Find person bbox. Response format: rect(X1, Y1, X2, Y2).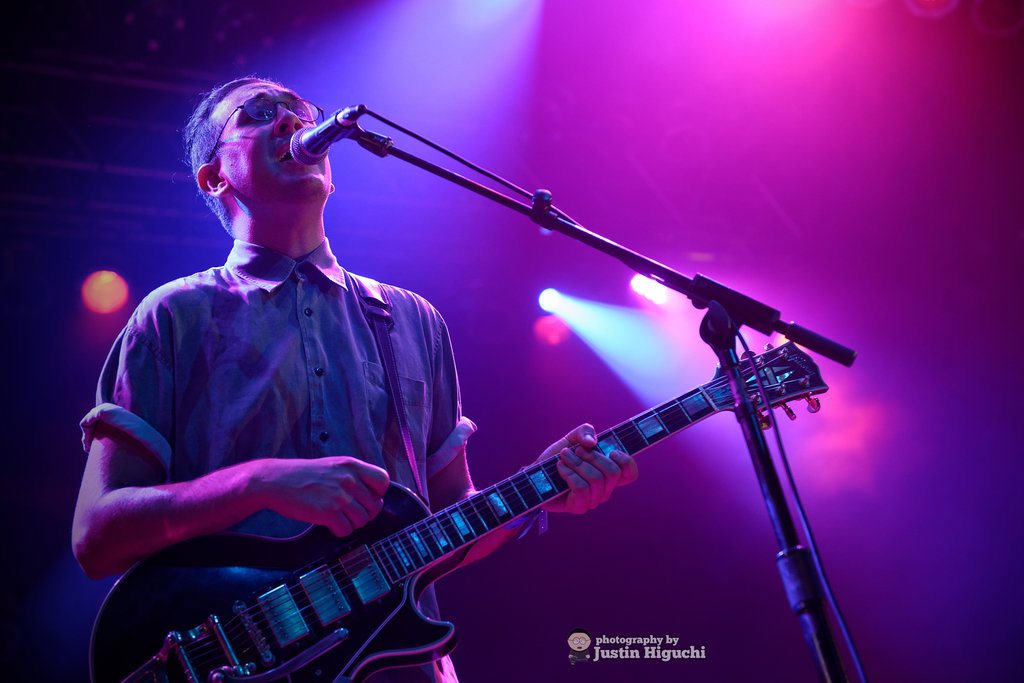
rect(72, 75, 638, 682).
